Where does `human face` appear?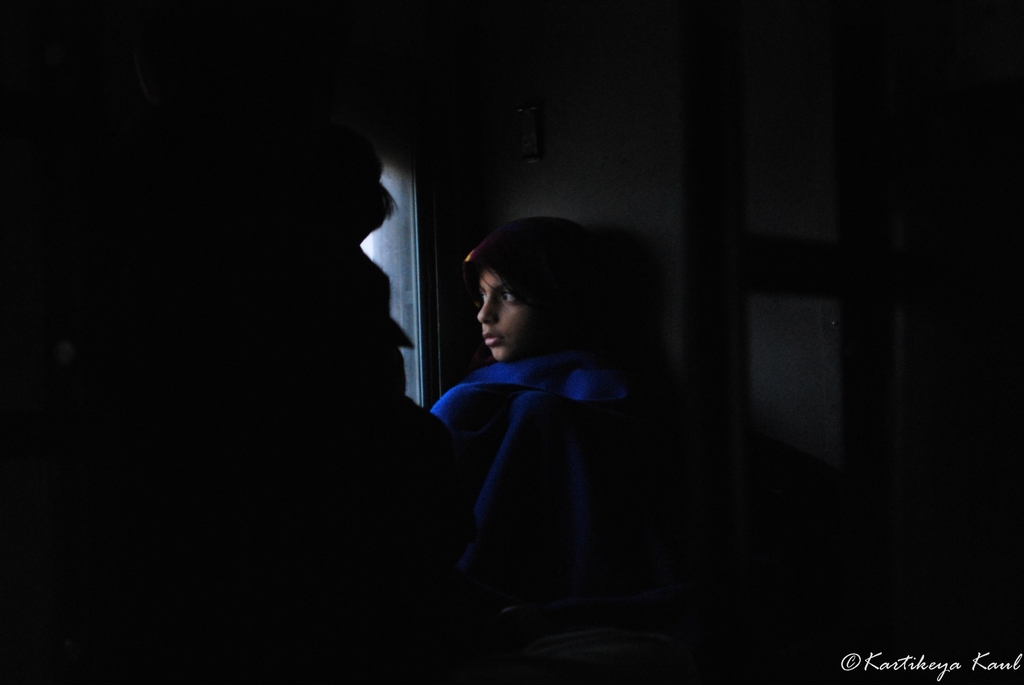
Appears at <box>477,268,529,361</box>.
